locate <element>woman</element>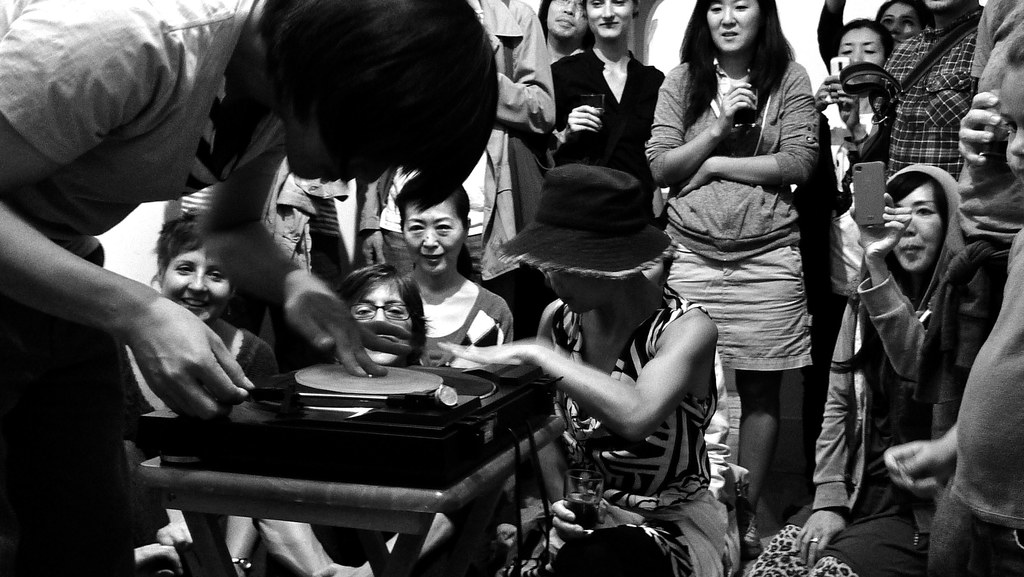
Rect(642, 0, 814, 544)
